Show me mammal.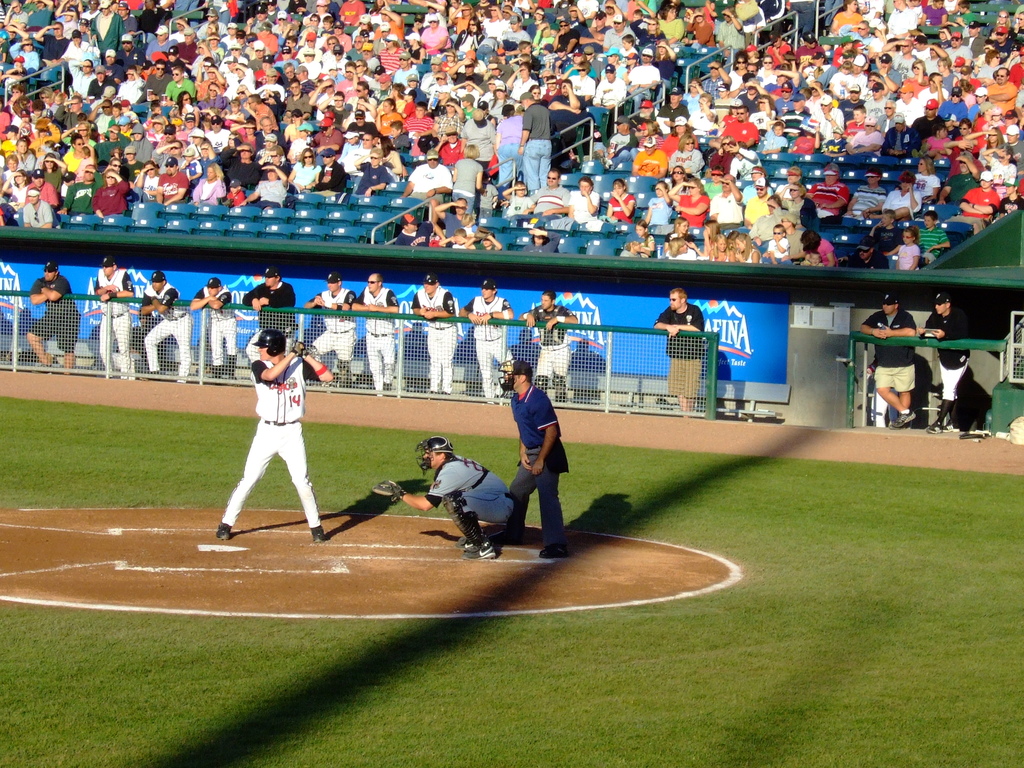
mammal is here: box(509, 358, 569, 557).
